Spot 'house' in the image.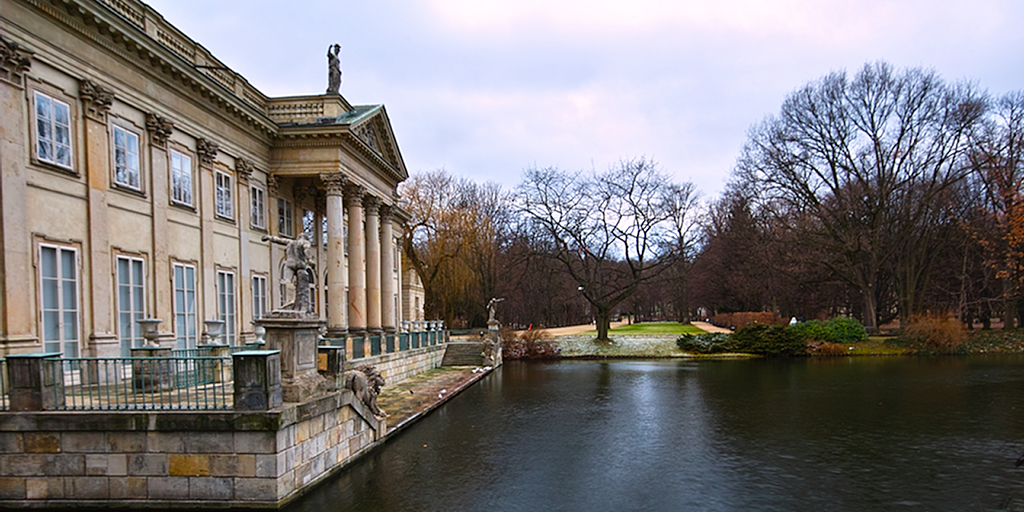
'house' found at detection(1, 2, 409, 388).
